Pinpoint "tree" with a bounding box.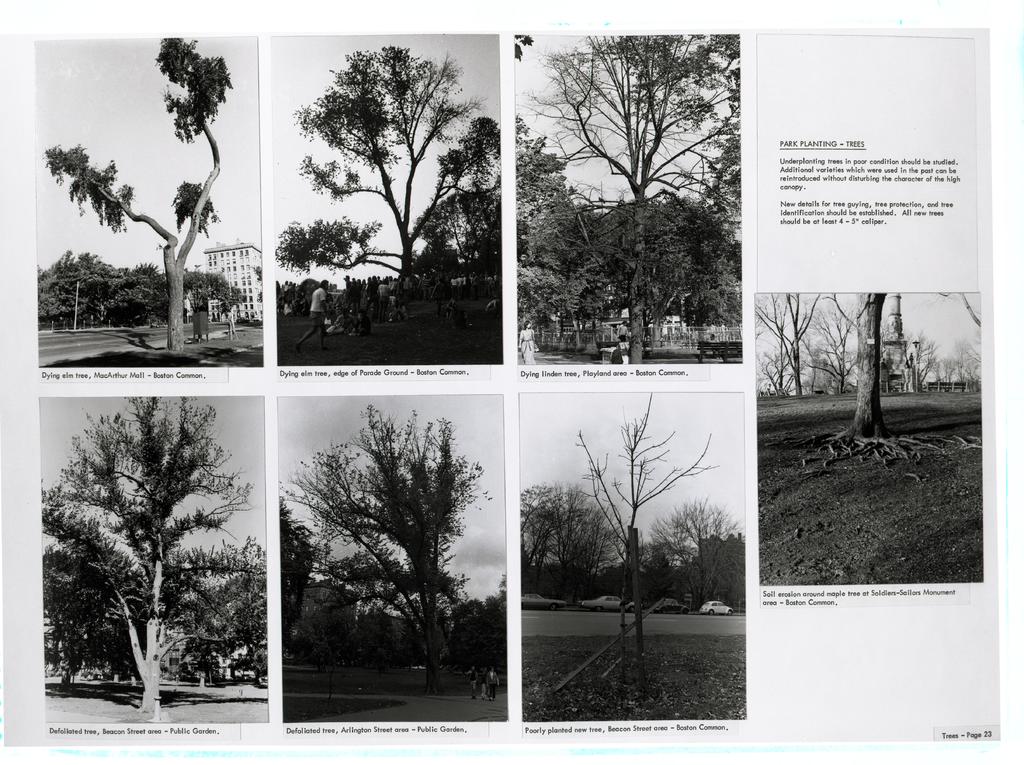
<region>566, 396, 709, 704</region>.
